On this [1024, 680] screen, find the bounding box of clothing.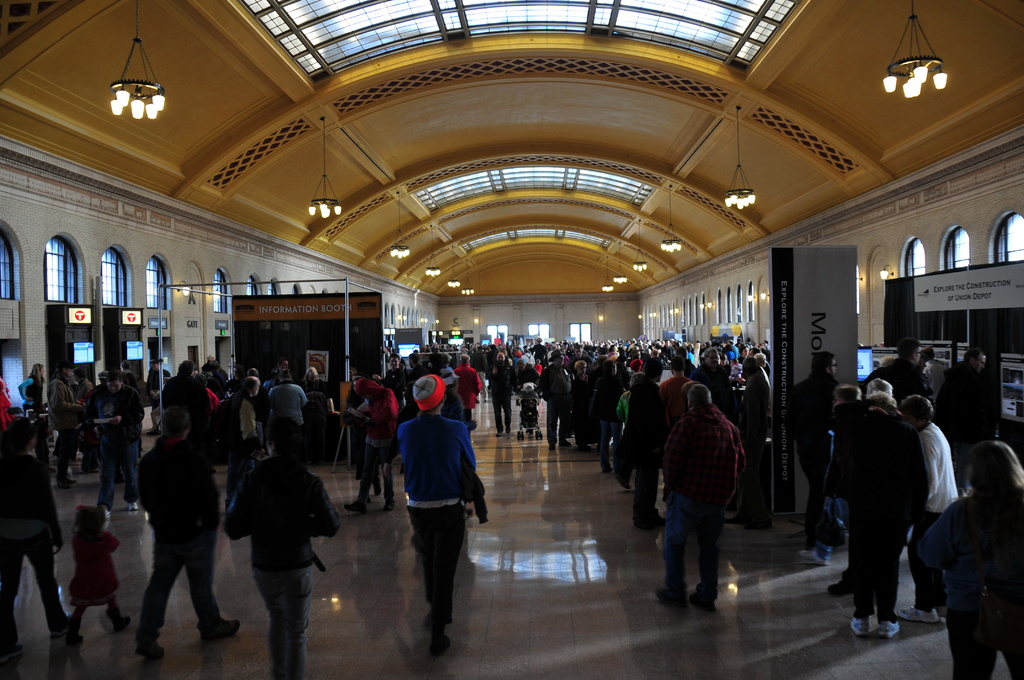
Bounding box: 268:370:279:384.
